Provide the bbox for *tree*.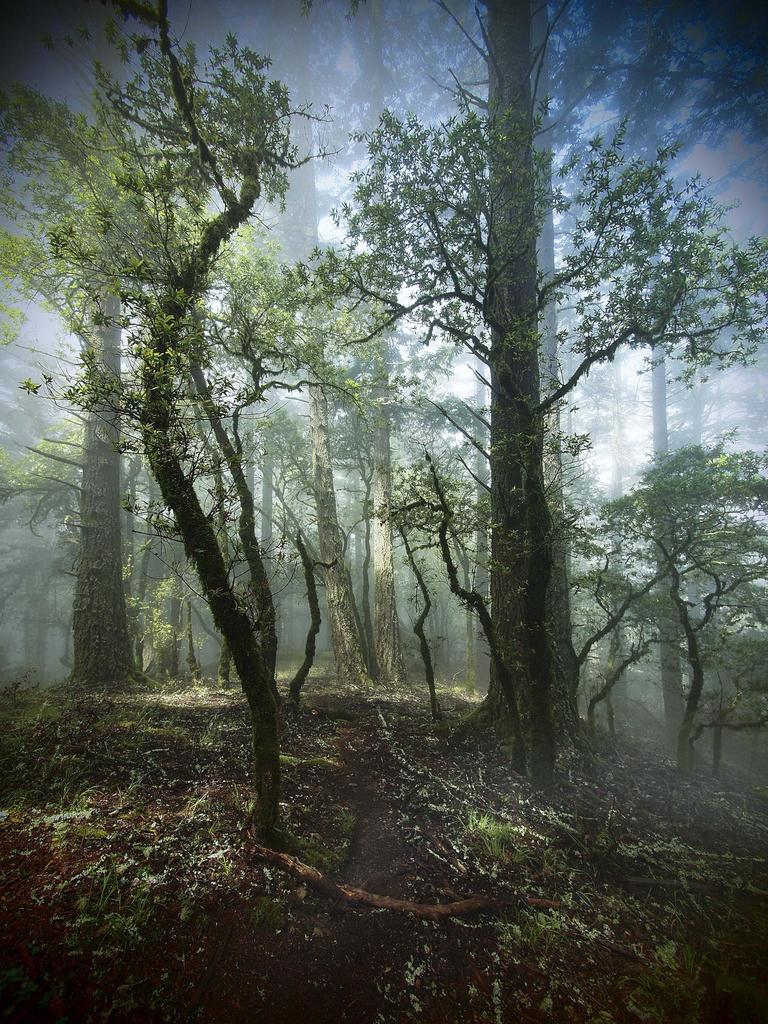
select_region(401, 8, 591, 802).
